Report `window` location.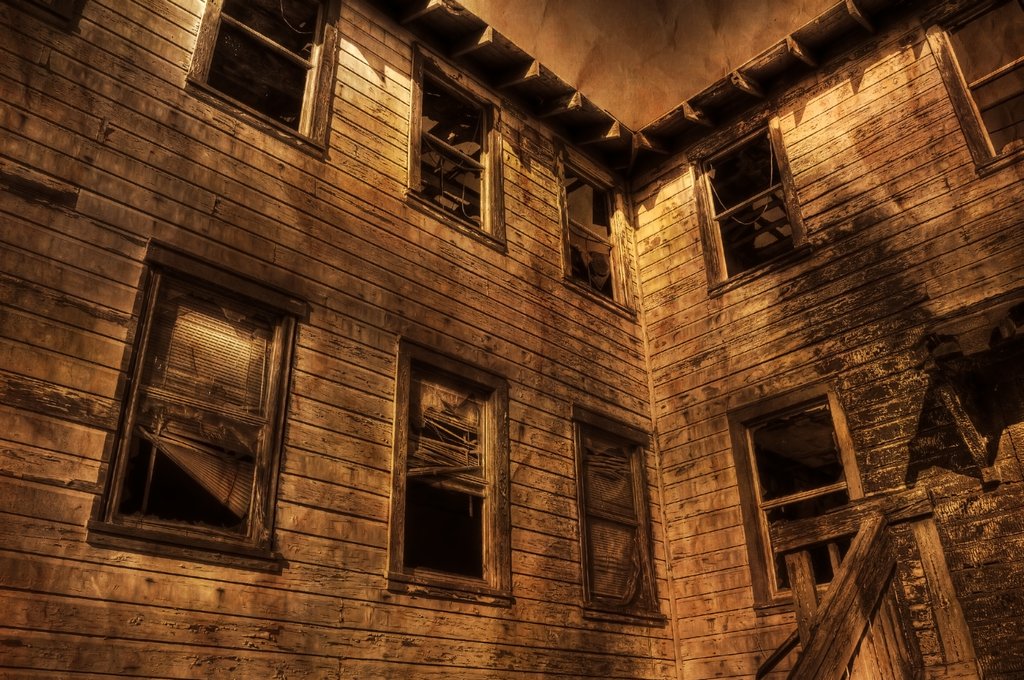
Report: detection(726, 385, 890, 621).
